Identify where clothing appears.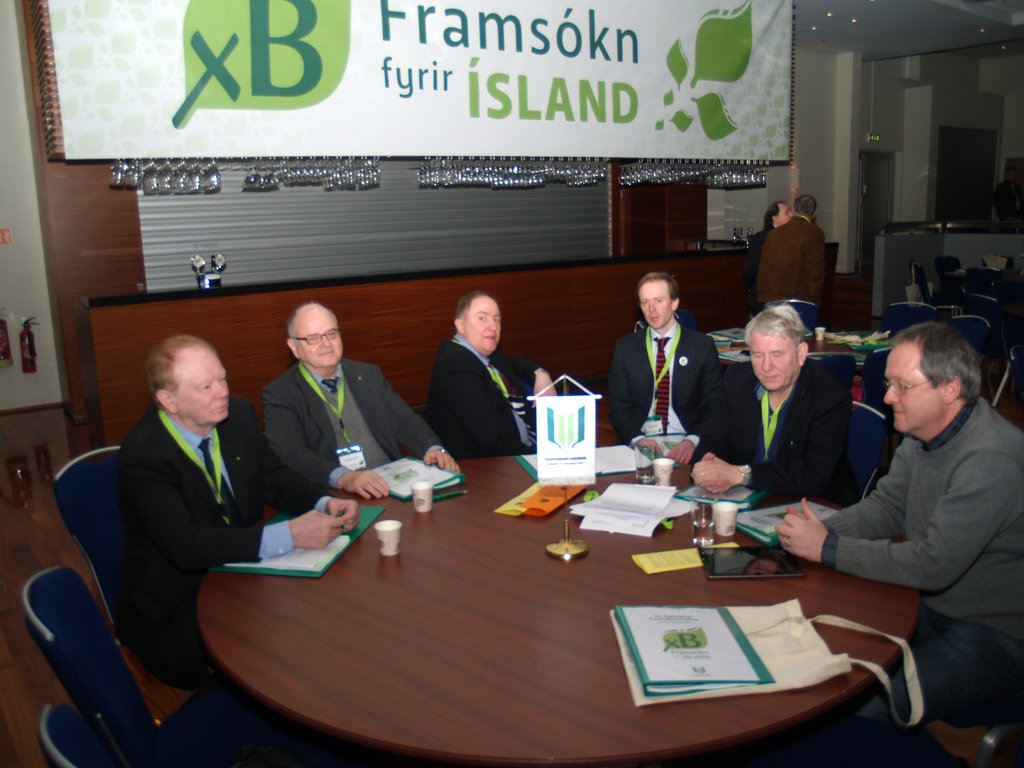
Appears at {"x1": 126, "y1": 396, "x2": 313, "y2": 650}.
